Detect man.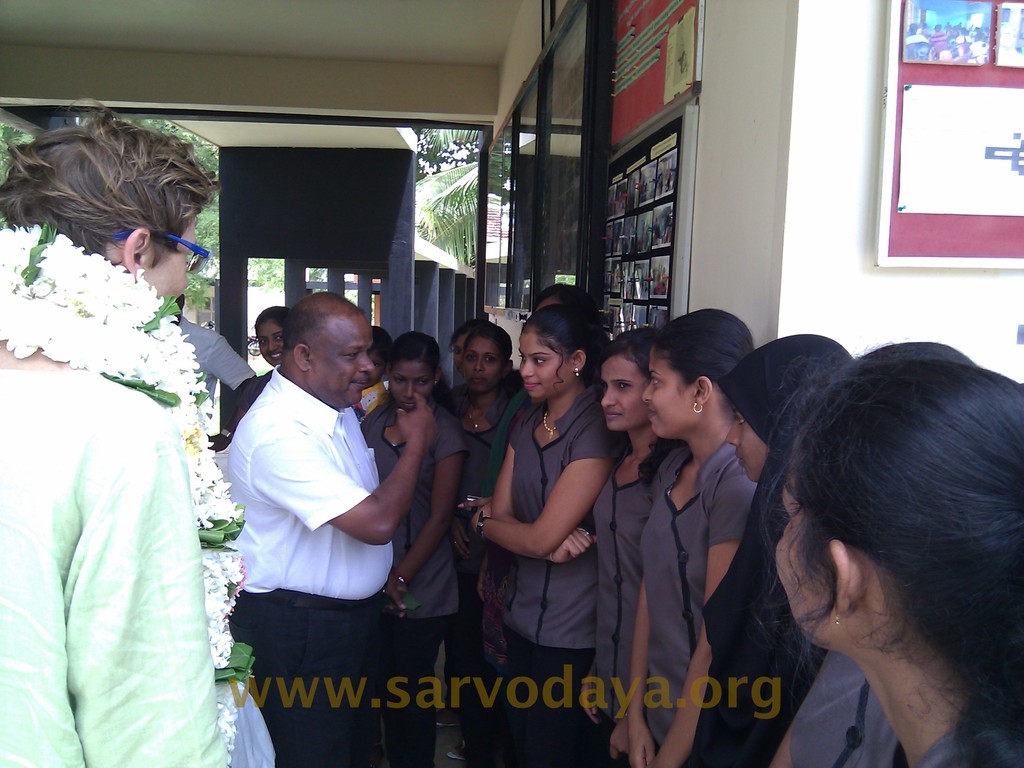
Detected at (x1=0, y1=94, x2=259, y2=767).
